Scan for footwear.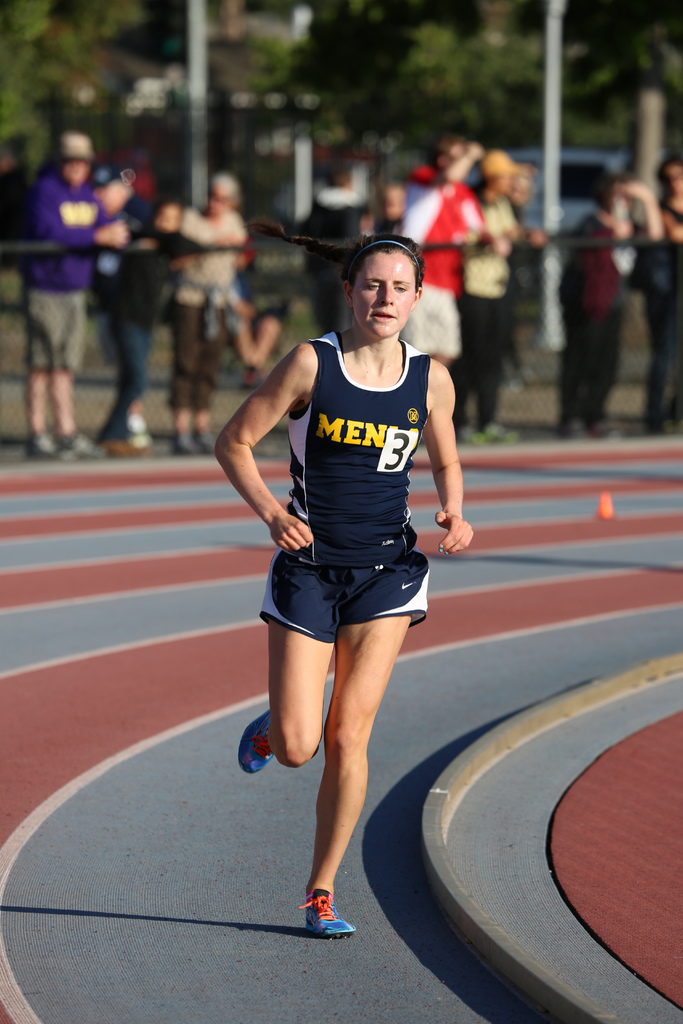
Scan result: 235,712,274,776.
